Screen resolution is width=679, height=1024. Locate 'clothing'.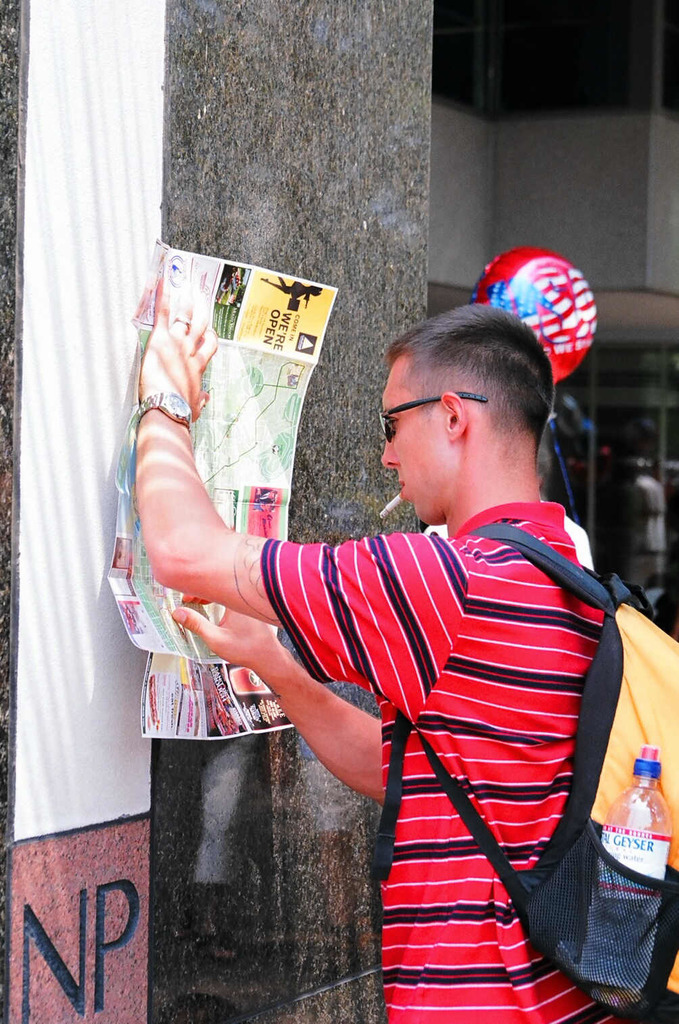
<bbox>224, 503, 622, 1023</bbox>.
